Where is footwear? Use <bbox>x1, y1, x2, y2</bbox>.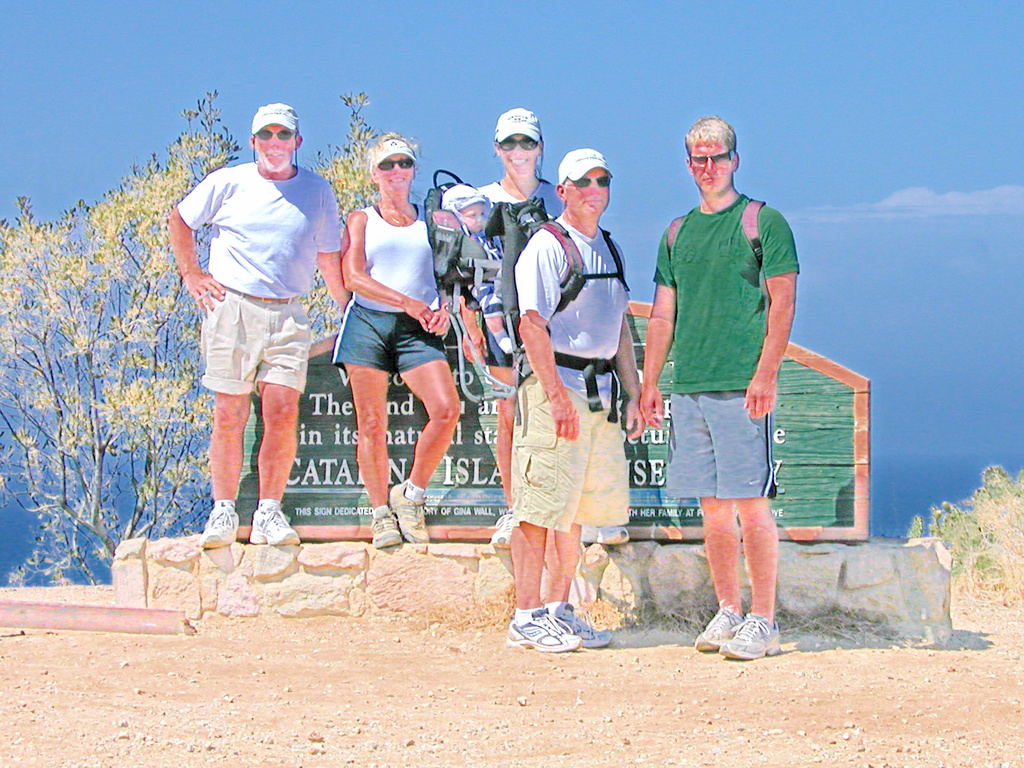
<bbox>249, 488, 305, 556</bbox>.
